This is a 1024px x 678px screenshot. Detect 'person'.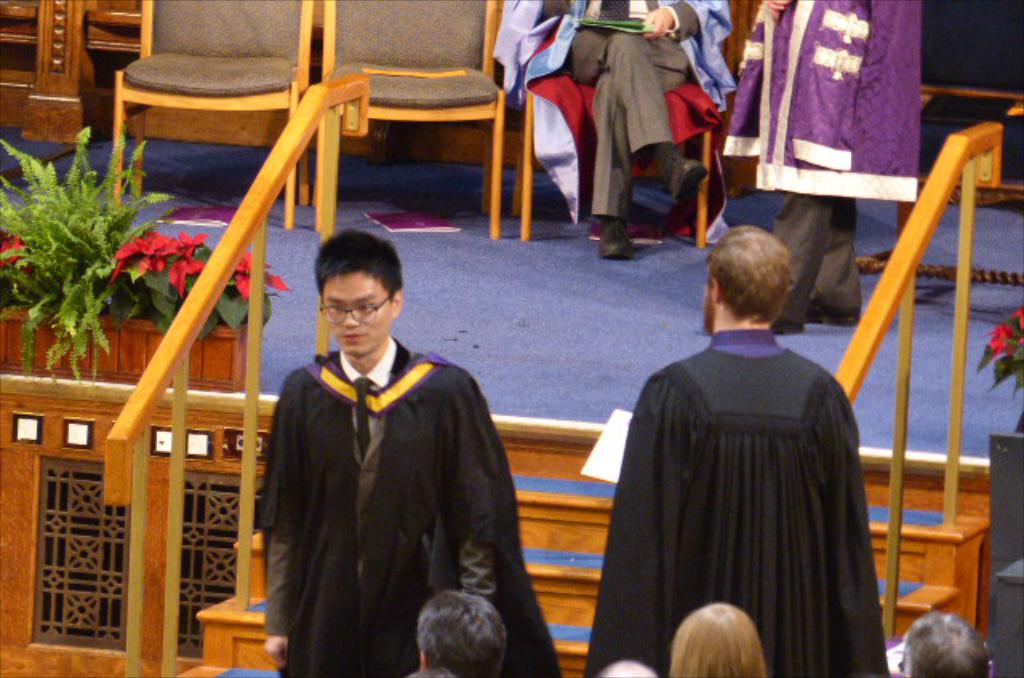
left=664, top=603, right=778, bottom=676.
